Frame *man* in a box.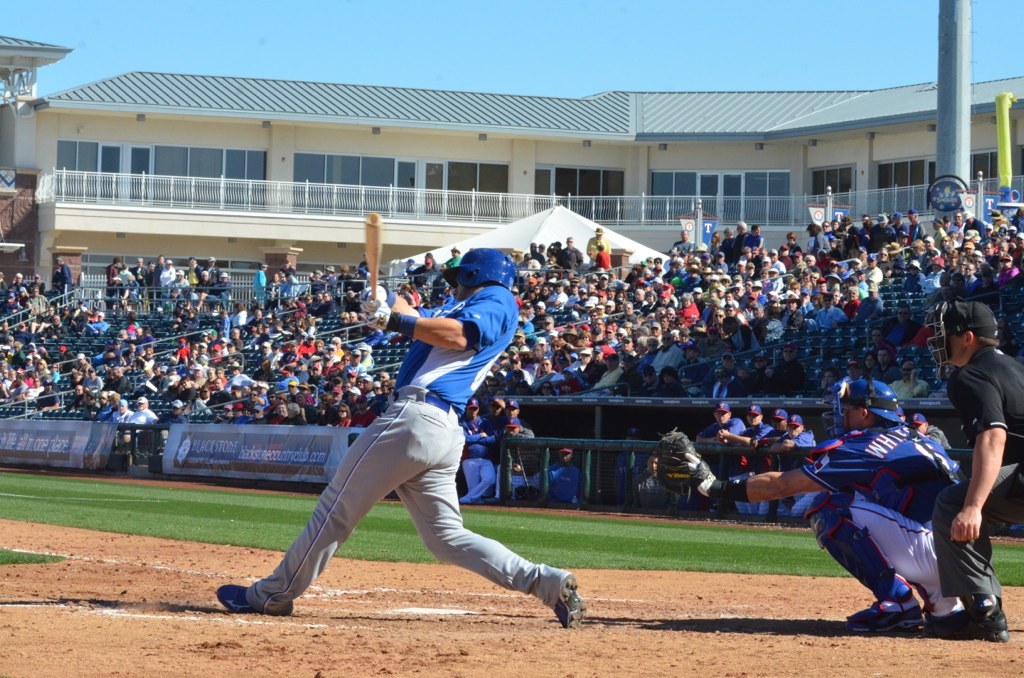
(left=726, top=299, right=747, bottom=326).
